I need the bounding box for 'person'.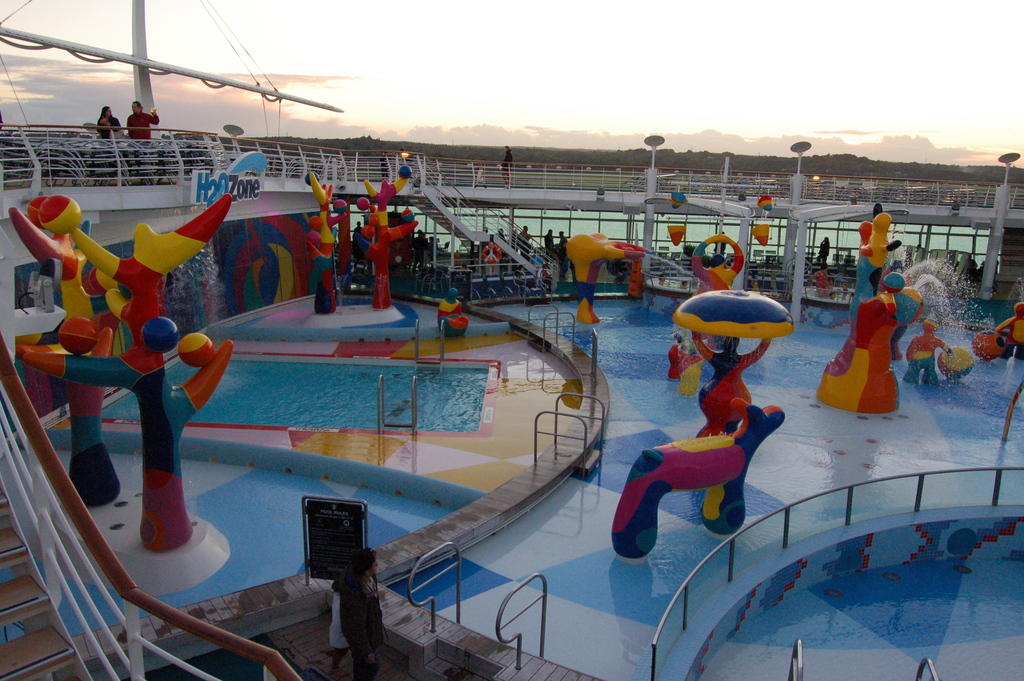
Here it is: 412, 227, 435, 270.
